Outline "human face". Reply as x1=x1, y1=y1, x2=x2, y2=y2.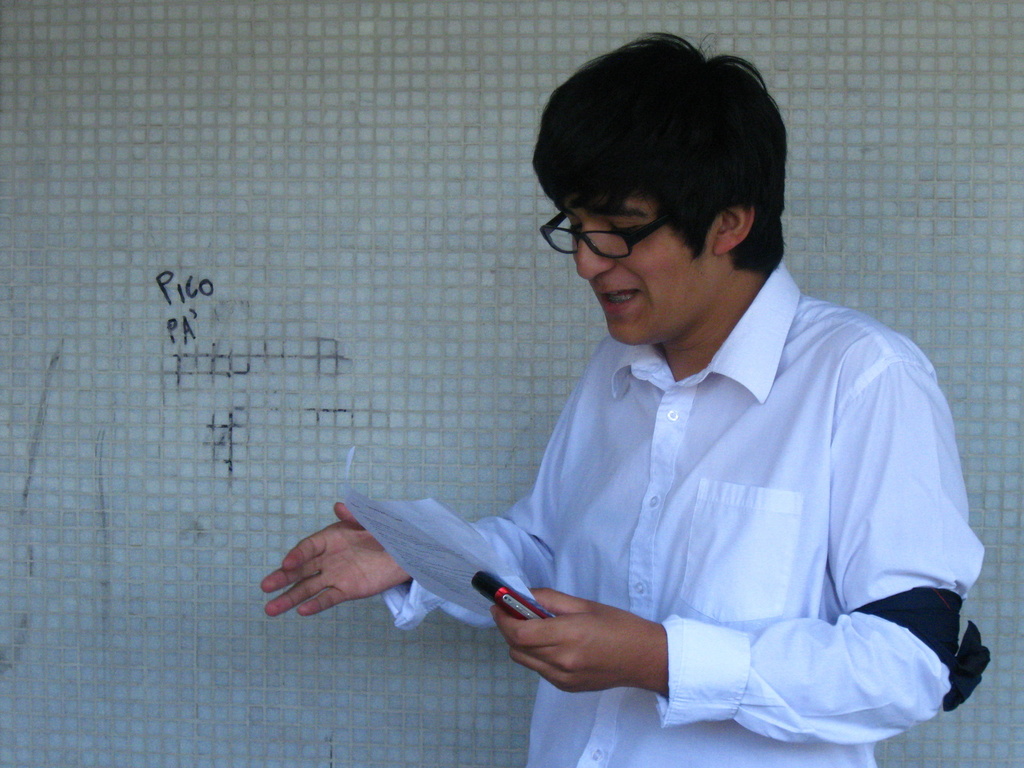
x1=563, y1=185, x2=690, y2=344.
